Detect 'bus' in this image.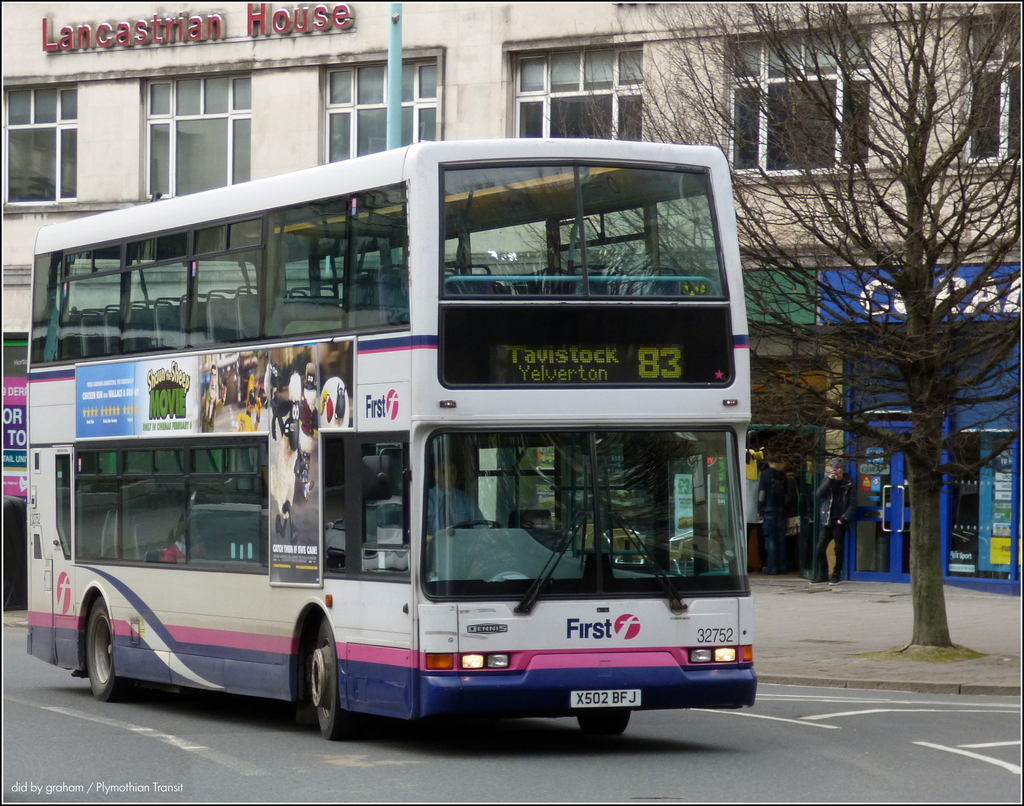
Detection: box=[19, 142, 758, 746].
